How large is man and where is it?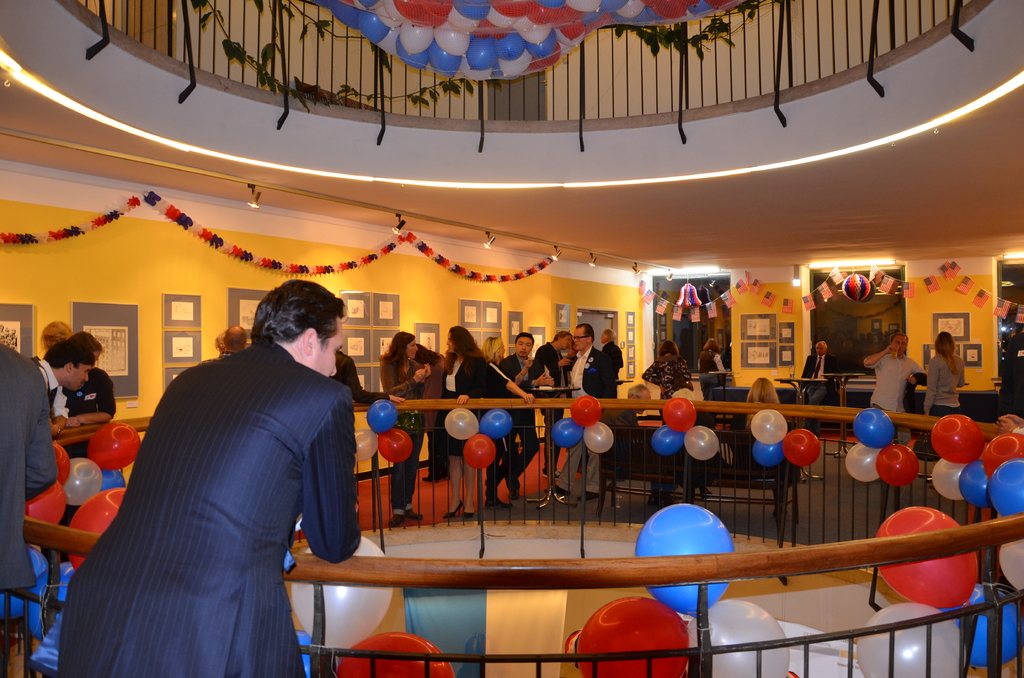
Bounding box: (left=802, top=342, right=844, bottom=403).
